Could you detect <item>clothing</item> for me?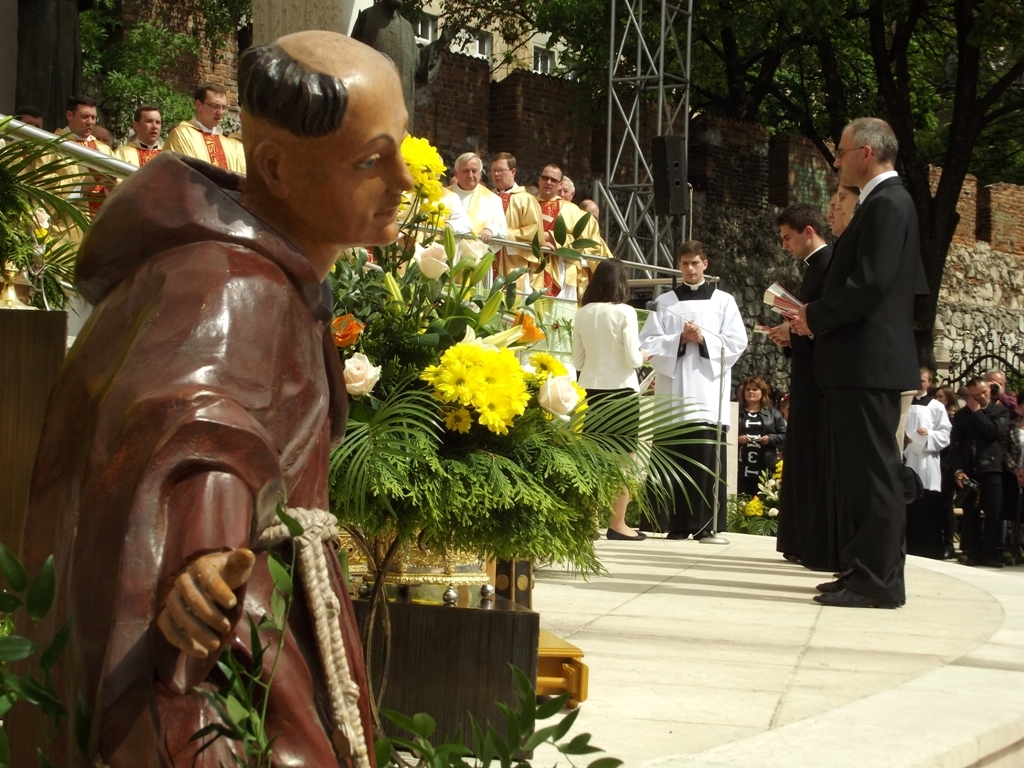
Detection result: 101 134 165 186.
